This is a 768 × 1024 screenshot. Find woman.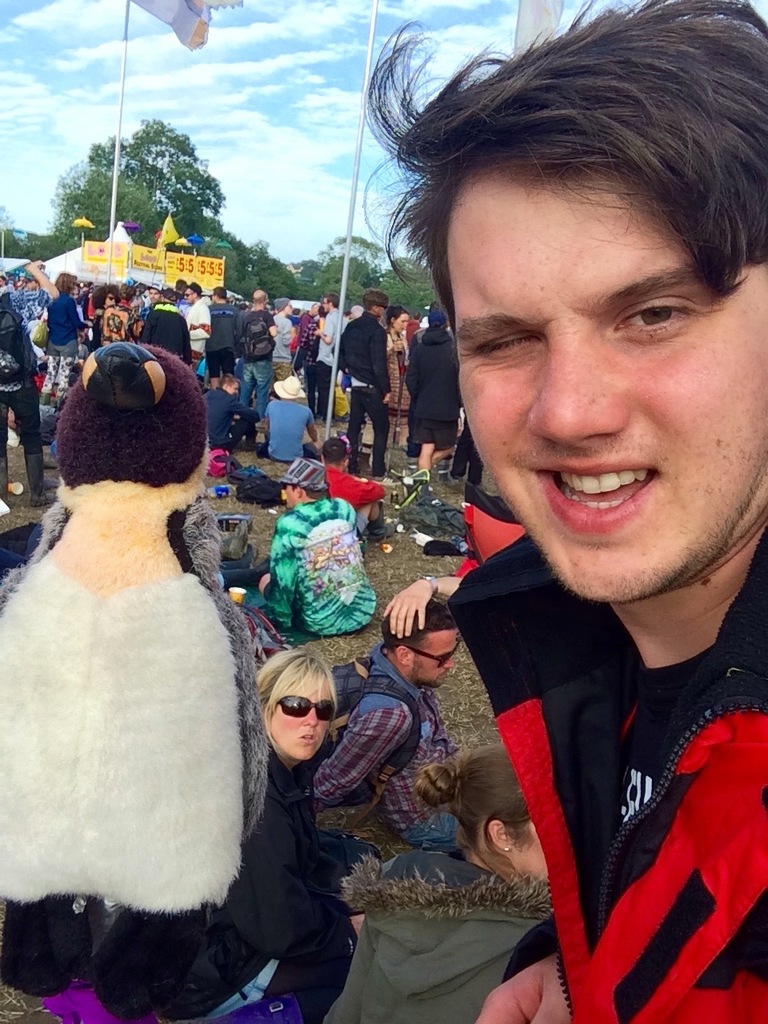
Bounding box: 216:658:352:1005.
